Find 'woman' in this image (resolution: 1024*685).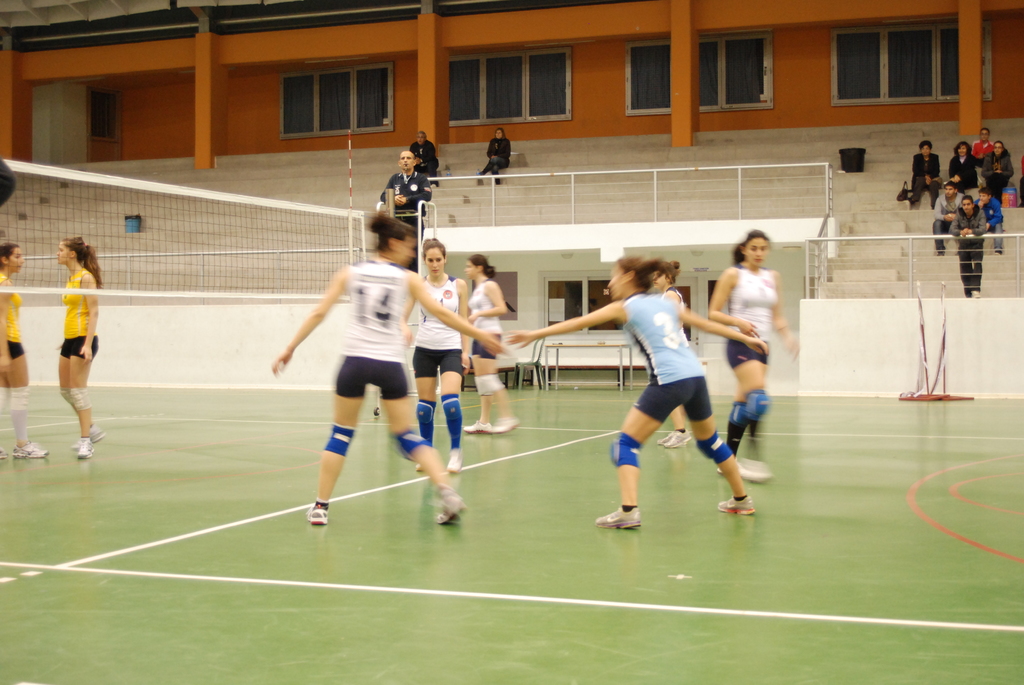
{"left": 509, "top": 257, "right": 769, "bottom": 537}.
